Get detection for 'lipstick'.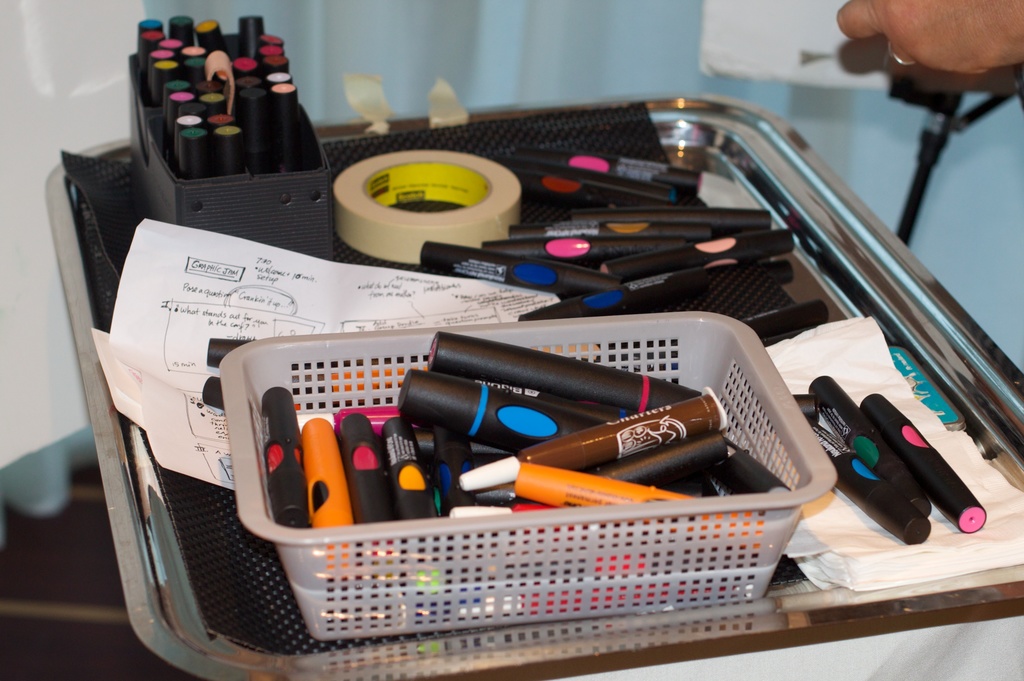
Detection: locate(429, 432, 480, 517).
